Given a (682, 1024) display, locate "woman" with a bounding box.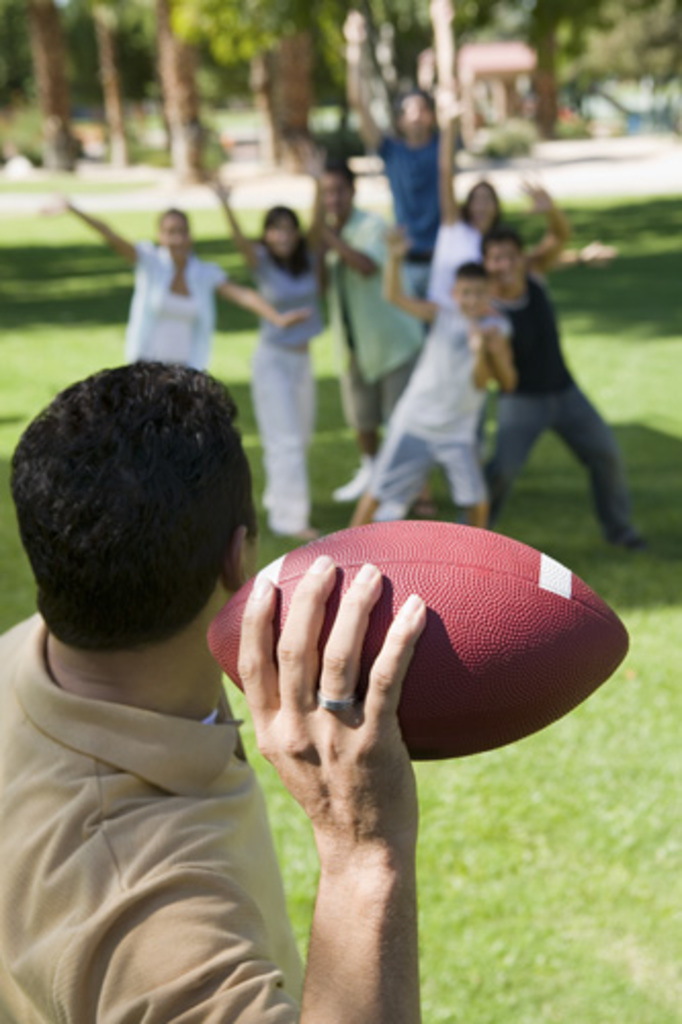
Located: (left=207, top=168, right=336, bottom=543).
